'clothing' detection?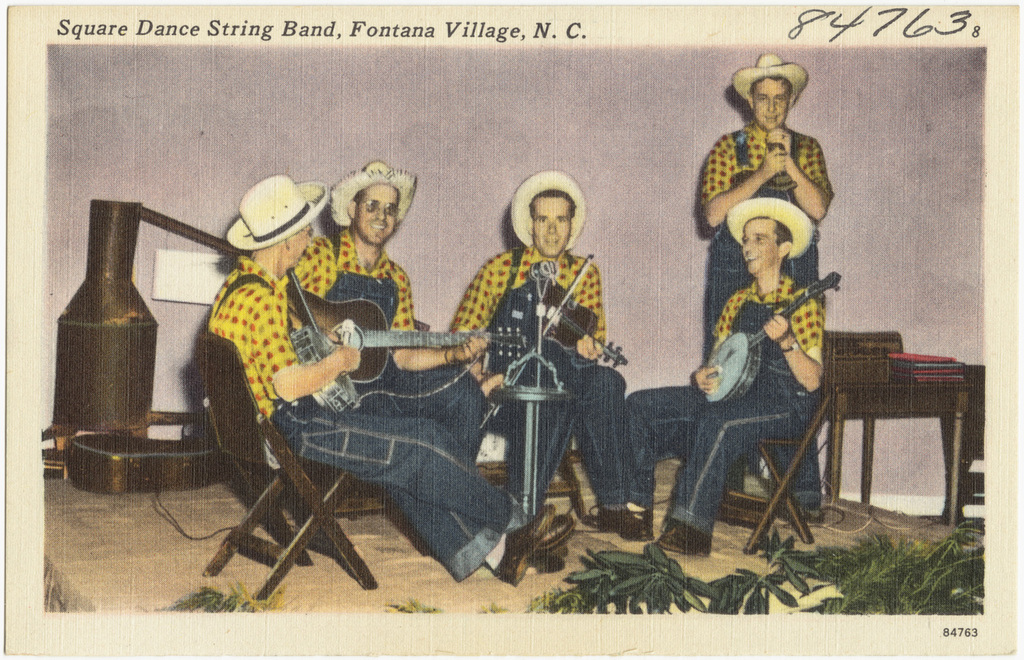
region(203, 244, 548, 579)
